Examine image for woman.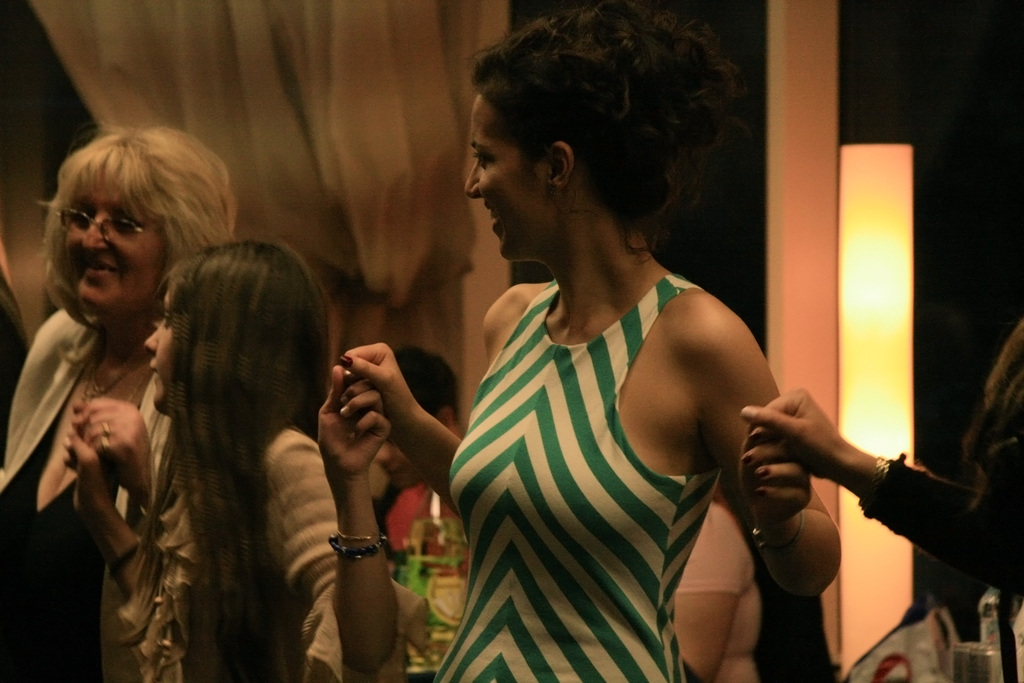
Examination result: {"x1": 70, "y1": 243, "x2": 388, "y2": 682}.
